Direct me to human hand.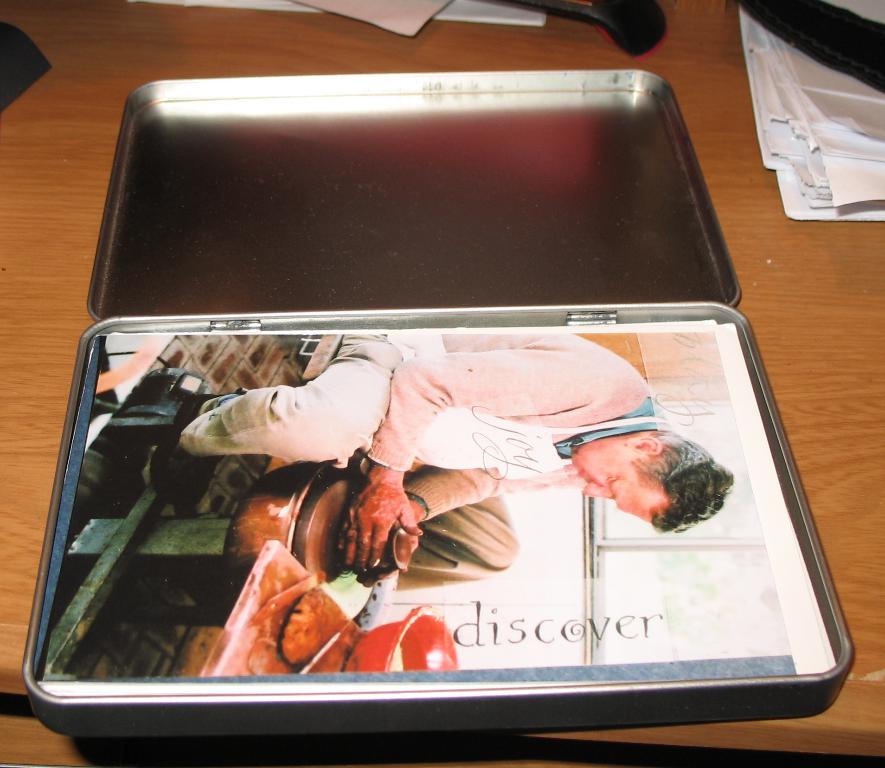
Direction: Rect(337, 473, 426, 576).
